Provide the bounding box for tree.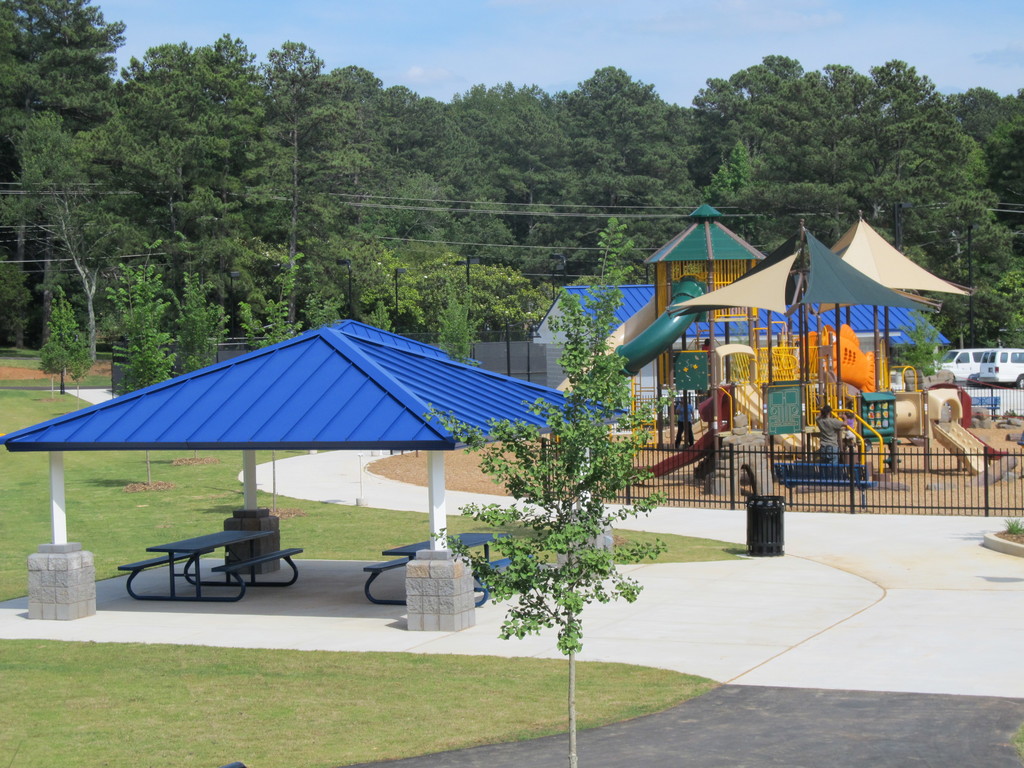
left=296, top=64, right=394, bottom=312.
